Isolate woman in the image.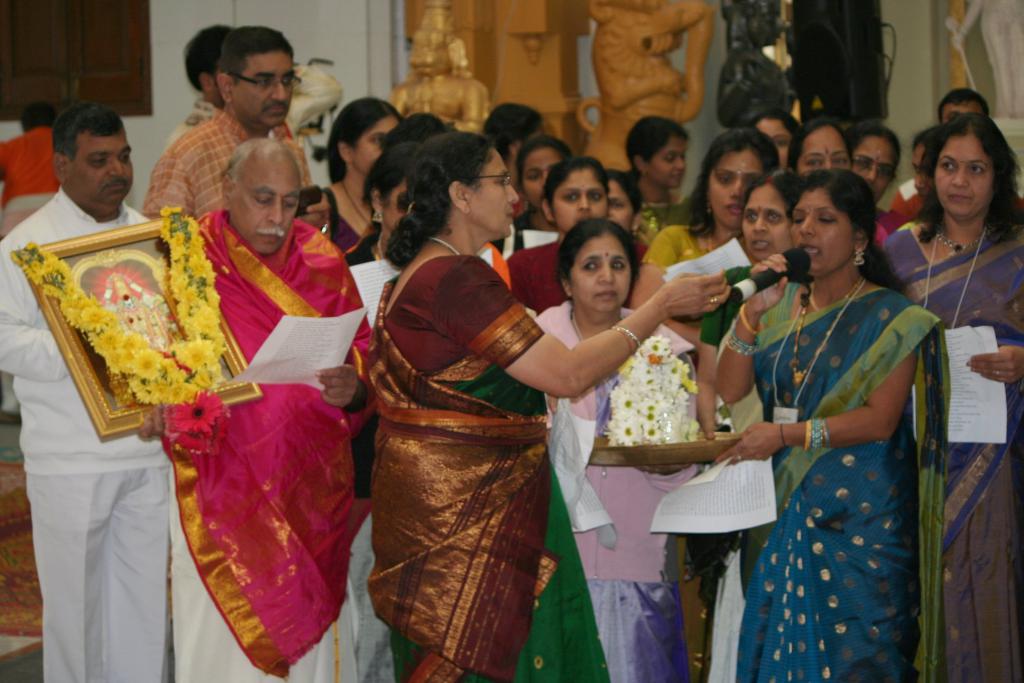
Isolated region: 624/110/692/213.
